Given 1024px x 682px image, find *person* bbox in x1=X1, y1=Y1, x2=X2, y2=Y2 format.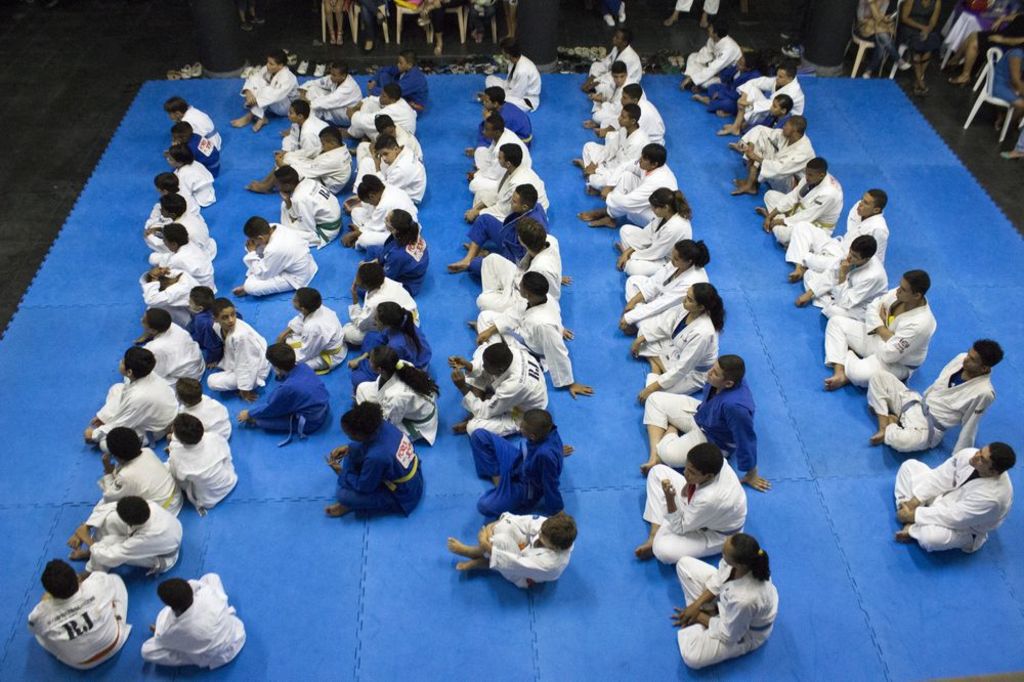
x1=150, y1=172, x2=207, y2=221.
